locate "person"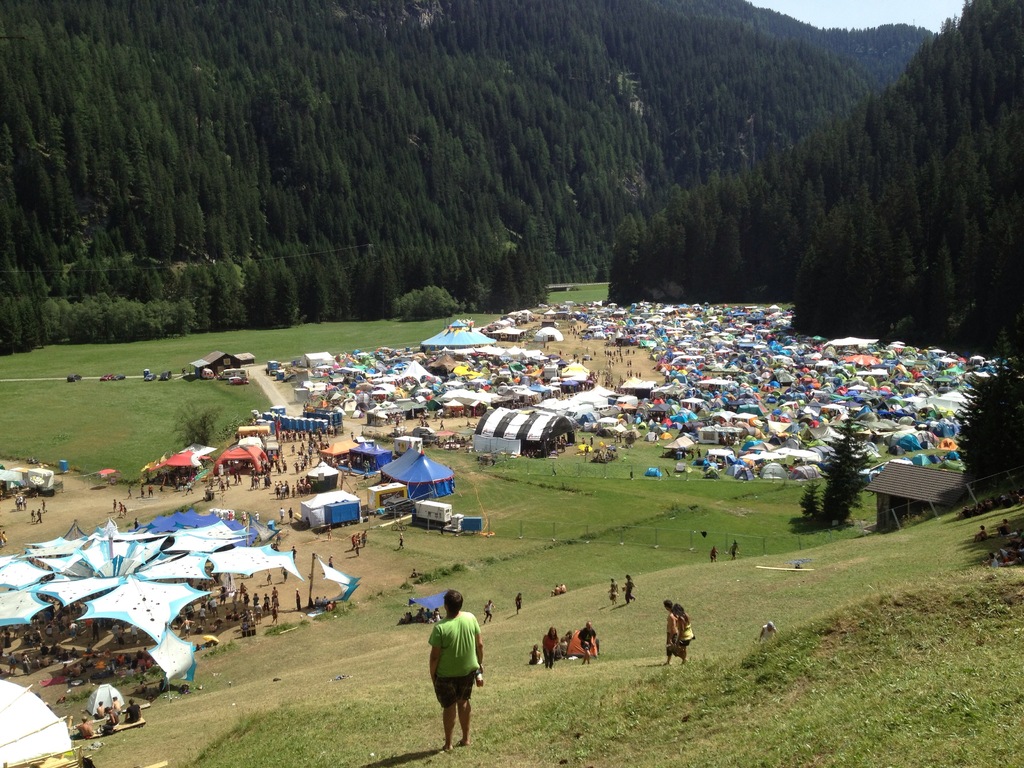
(515, 588, 522, 611)
